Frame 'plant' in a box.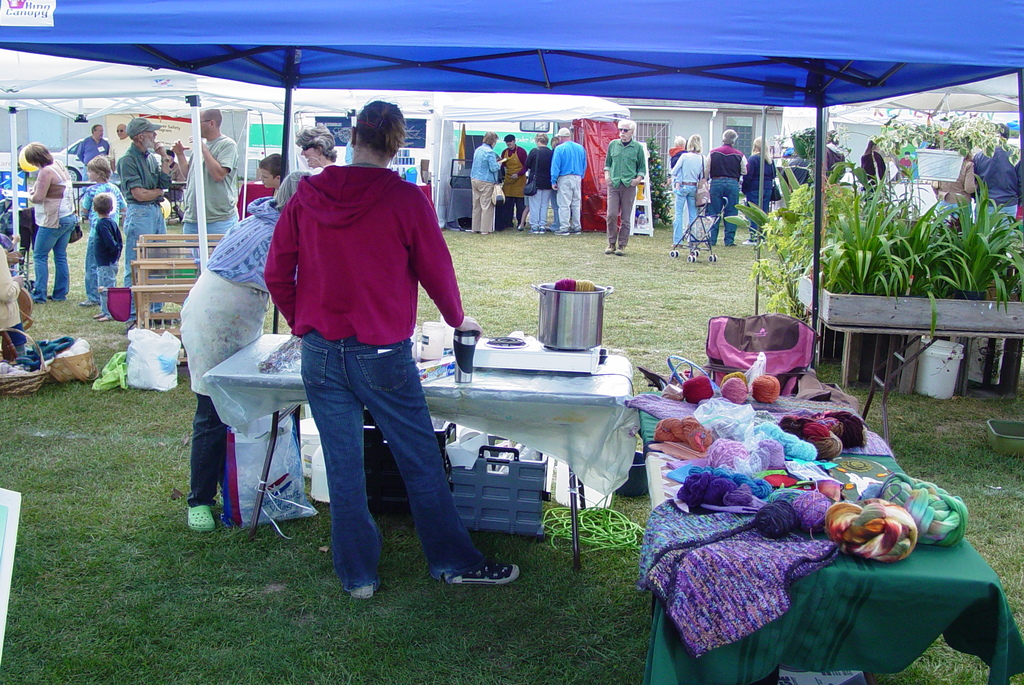
rect(25, 166, 42, 186).
